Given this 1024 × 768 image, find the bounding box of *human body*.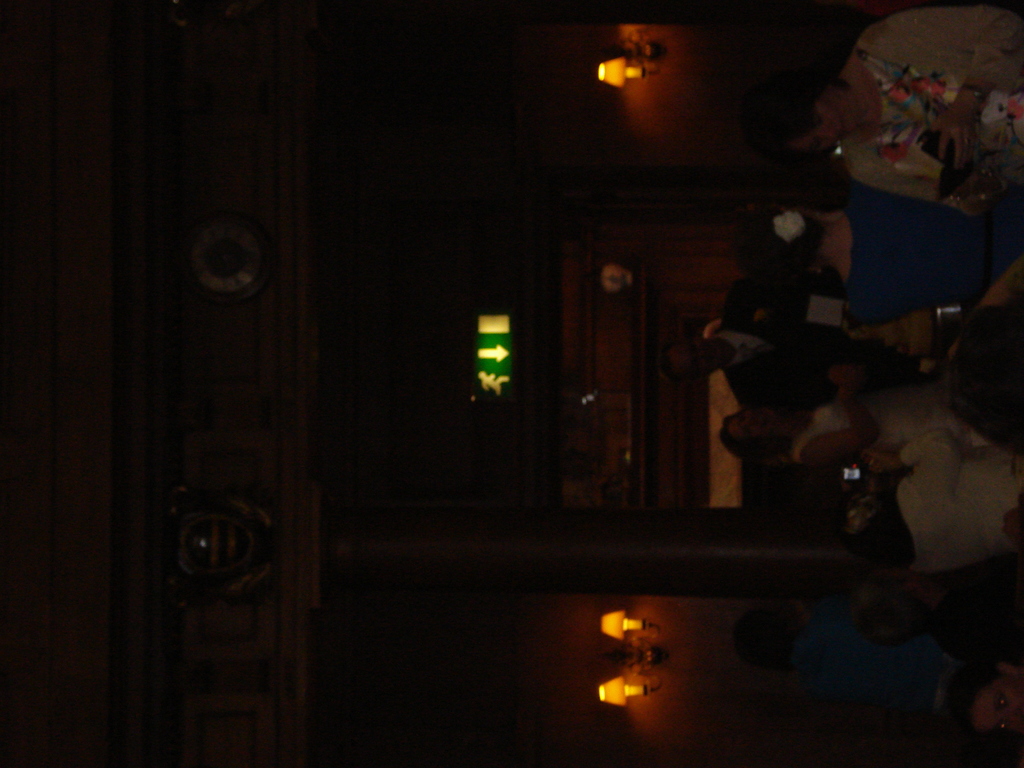
{"left": 762, "top": 0, "right": 1023, "bottom": 219}.
